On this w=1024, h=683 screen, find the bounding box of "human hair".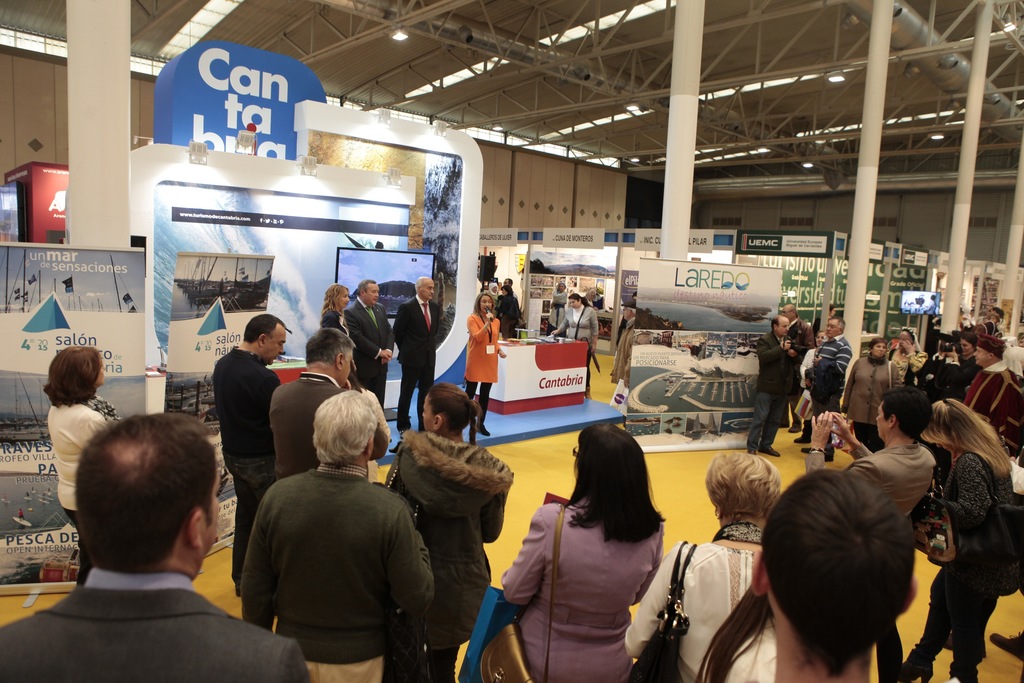
Bounding box: 320, 279, 351, 321.
